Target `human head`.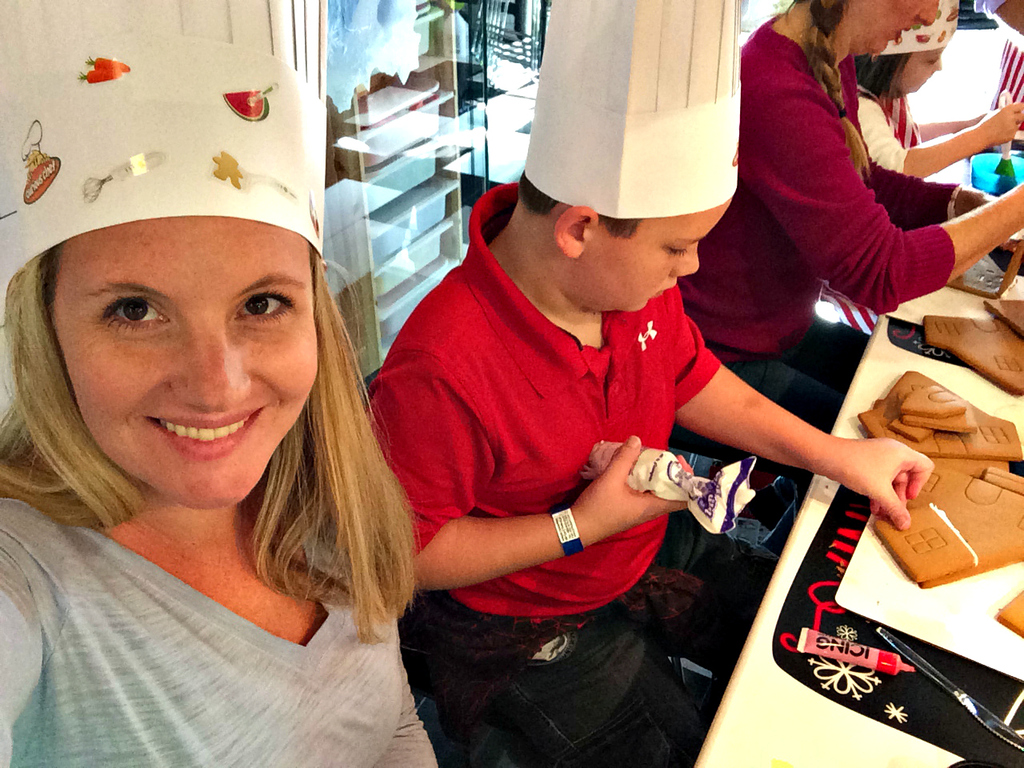
Target region: bbox(859, 31, 951, 95).
